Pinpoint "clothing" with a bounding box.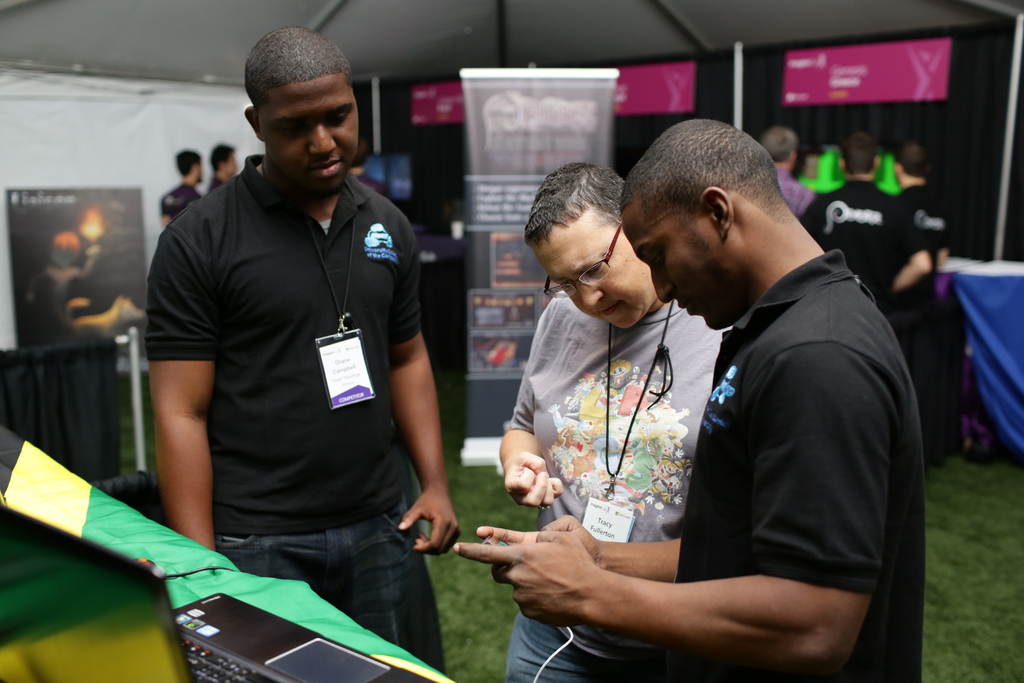
bbox=(813, 182, 917, 317).
